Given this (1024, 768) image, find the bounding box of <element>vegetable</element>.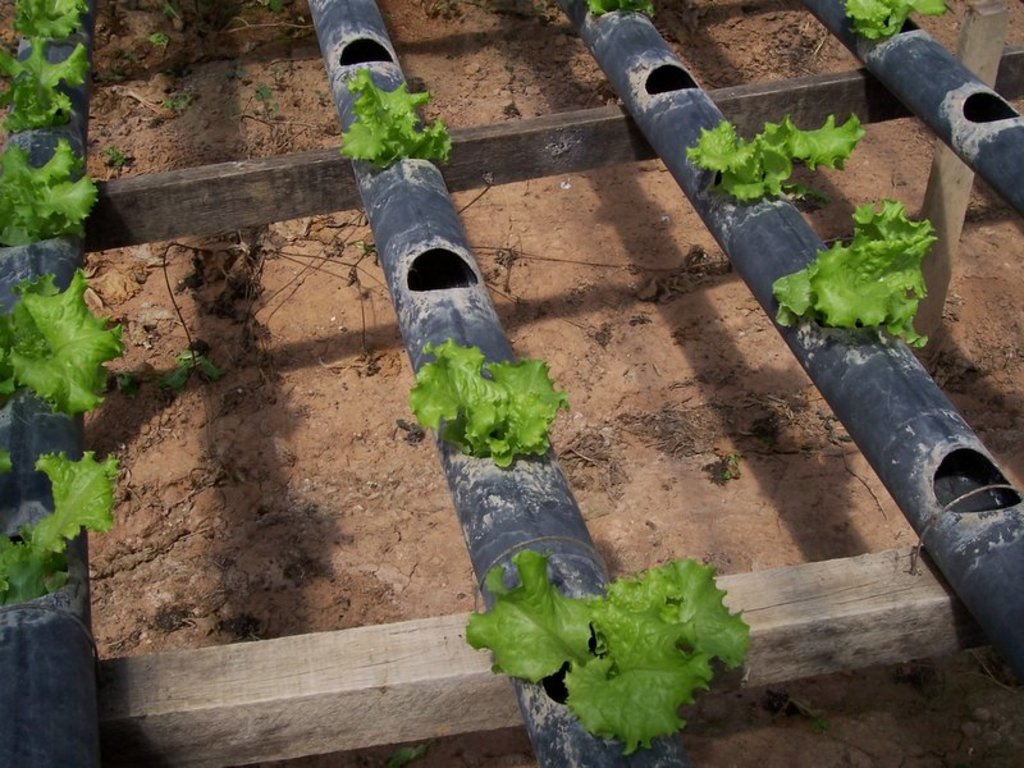
9,0,88,42.
